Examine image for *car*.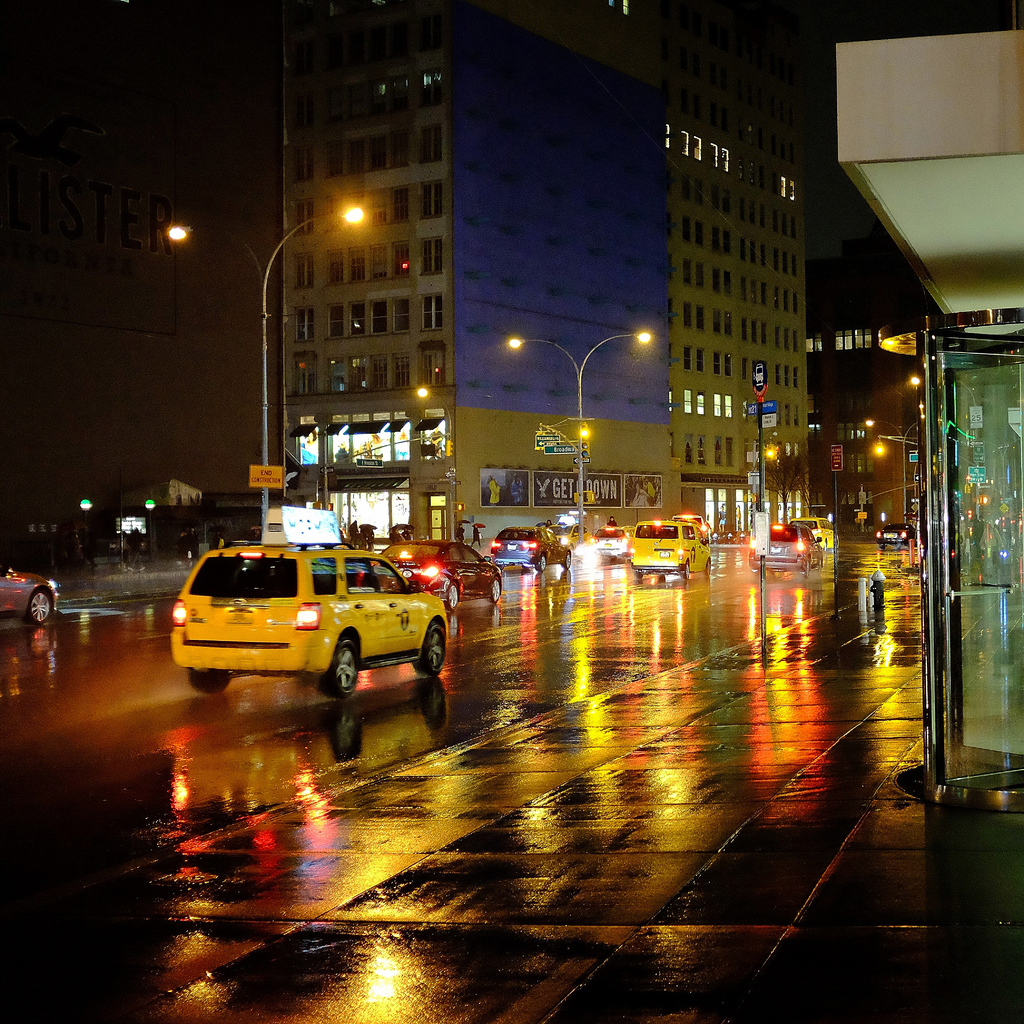
Examination result: box(0, 566, 56, 626).
